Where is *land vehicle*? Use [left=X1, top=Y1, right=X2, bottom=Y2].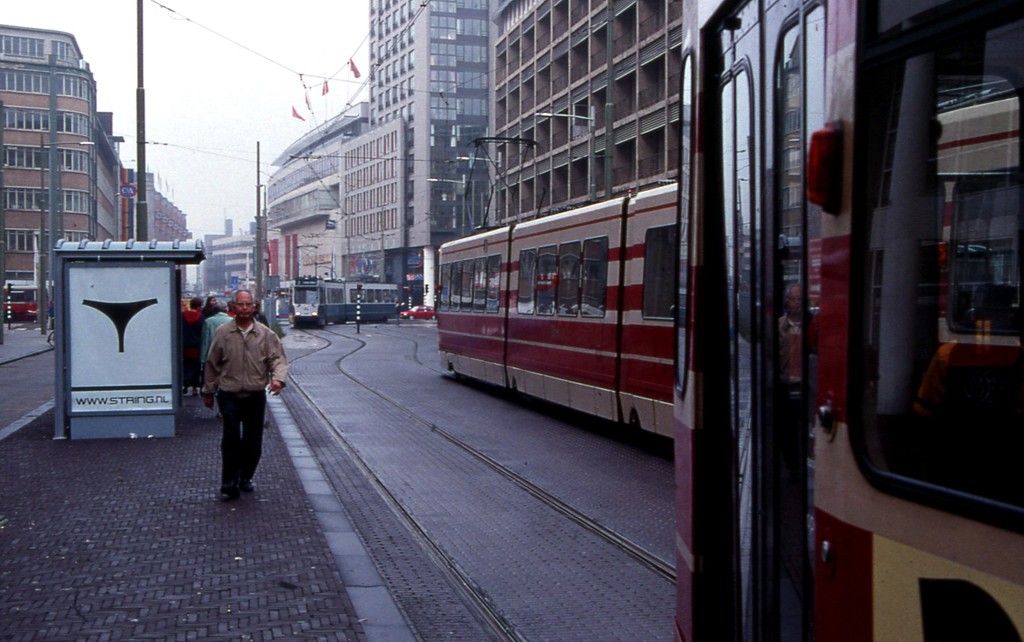
[left=292, top=279, right=397, bottom=326].
